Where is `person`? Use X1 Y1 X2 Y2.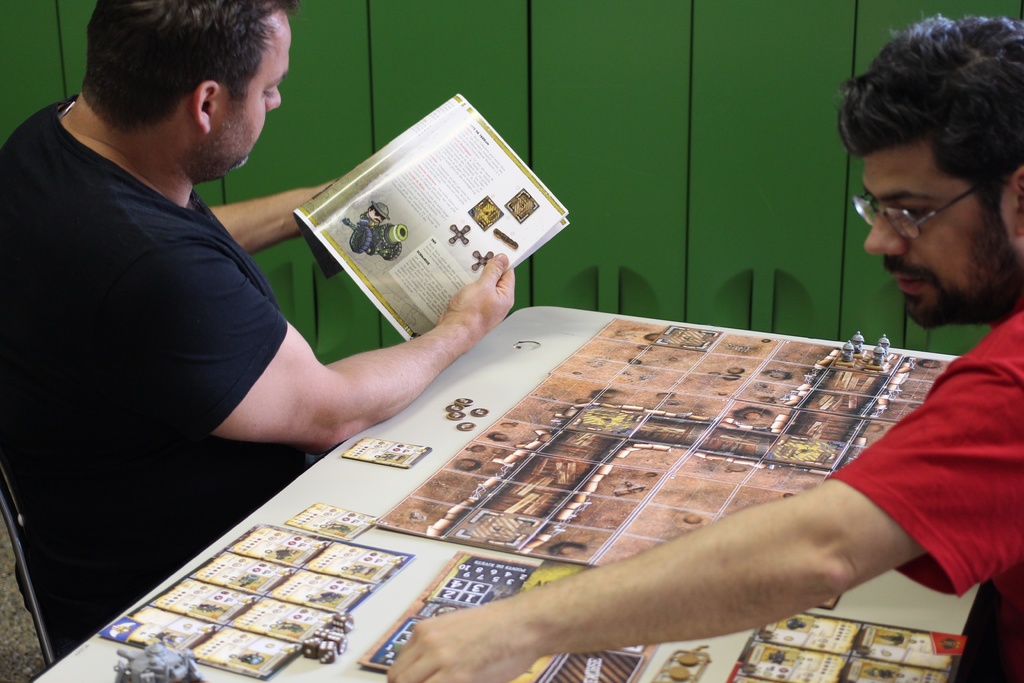
385 13 1023 682.
